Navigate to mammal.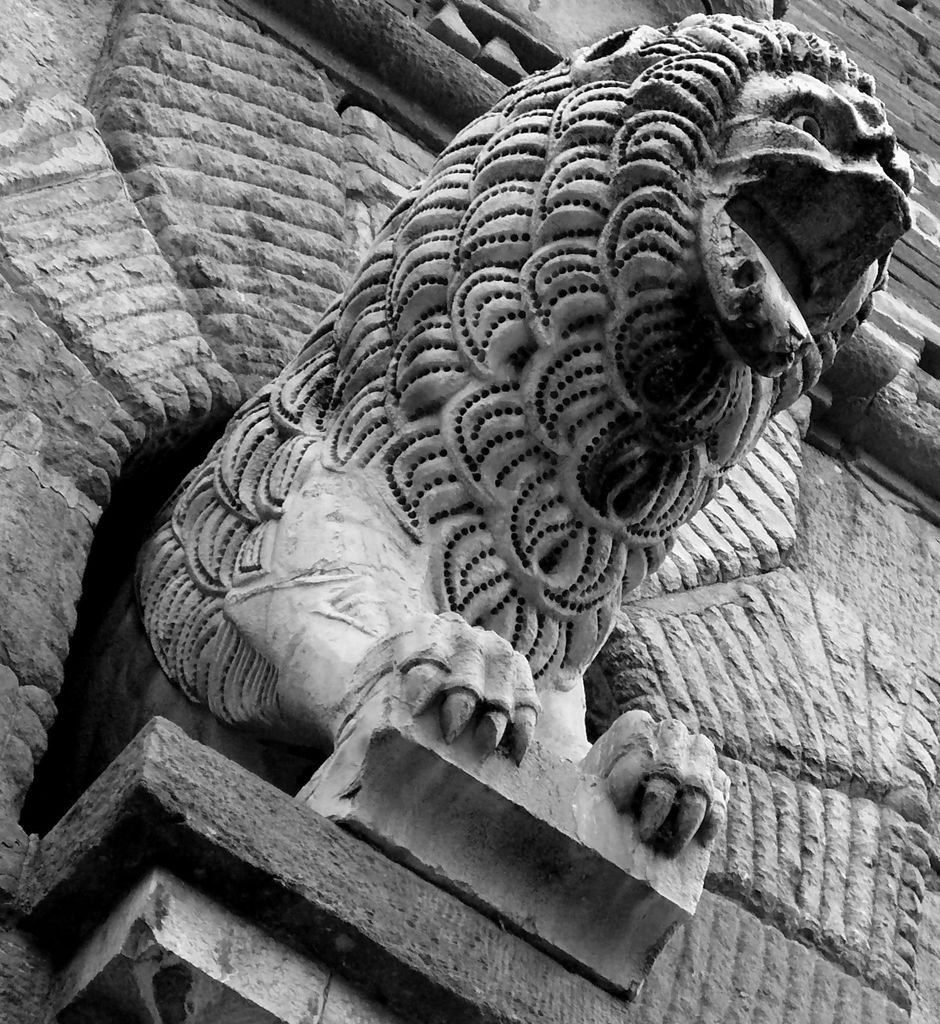
Navigation target: rect(81, 11, 915, 790).
